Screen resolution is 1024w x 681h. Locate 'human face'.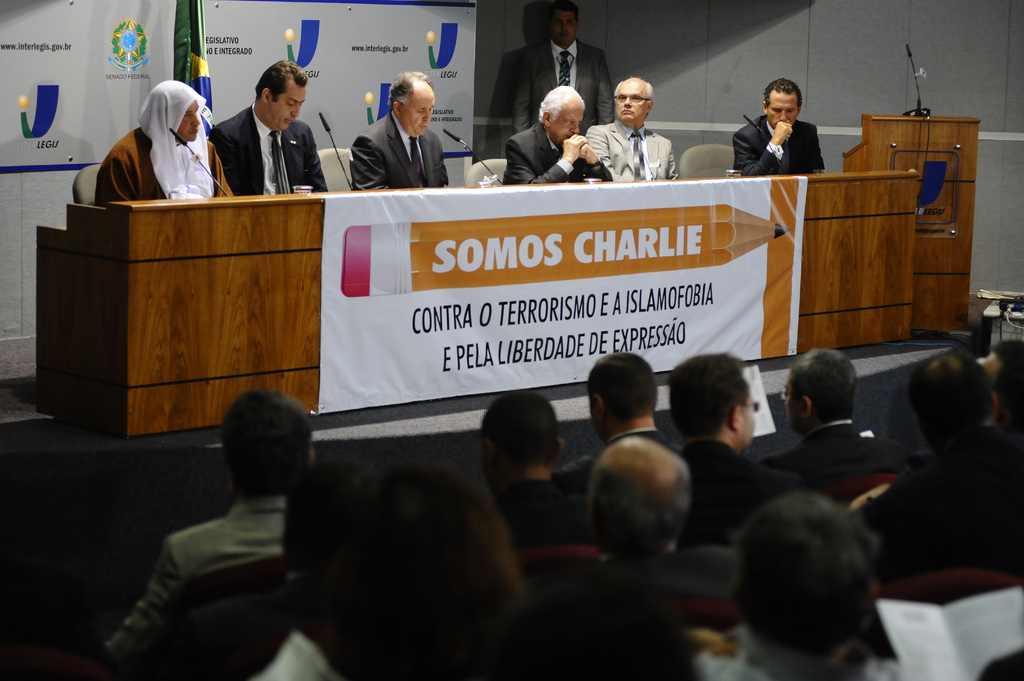
BBox(173, 94, 200, 141).
